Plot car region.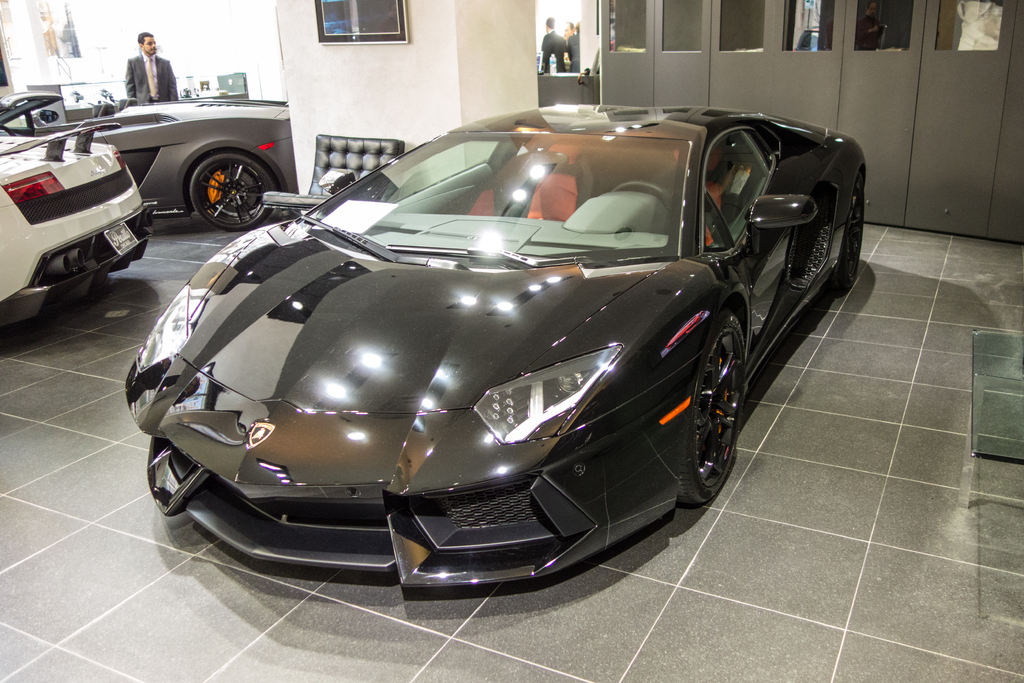
Plotted at <bbox>0, 88, 296, 233</bbox>.
